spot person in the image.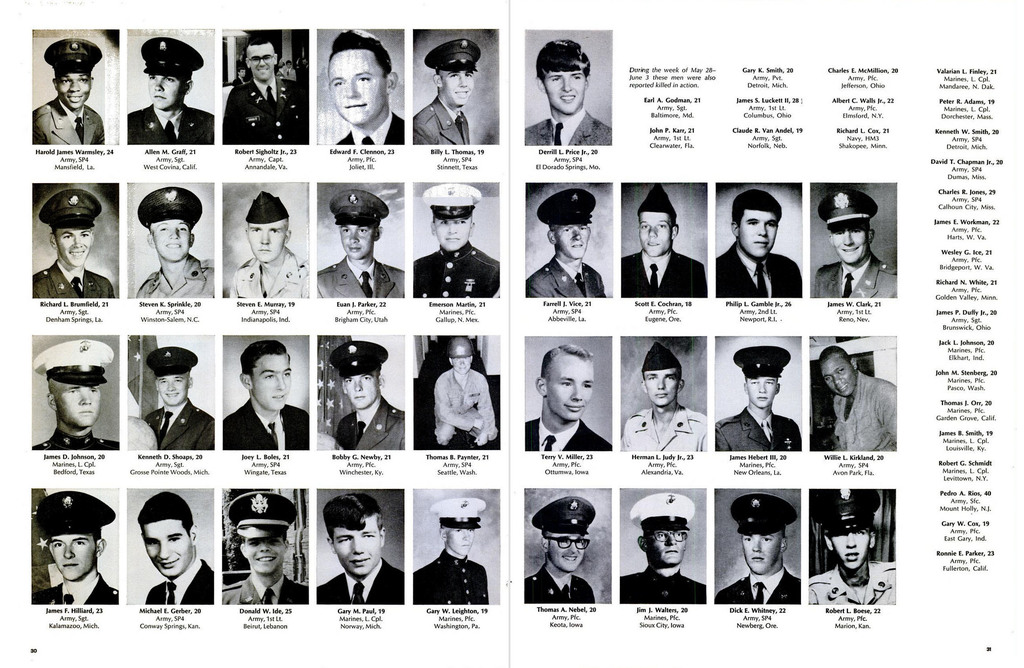
person found at x1=430 y1=334 x2=502 y2=455.
